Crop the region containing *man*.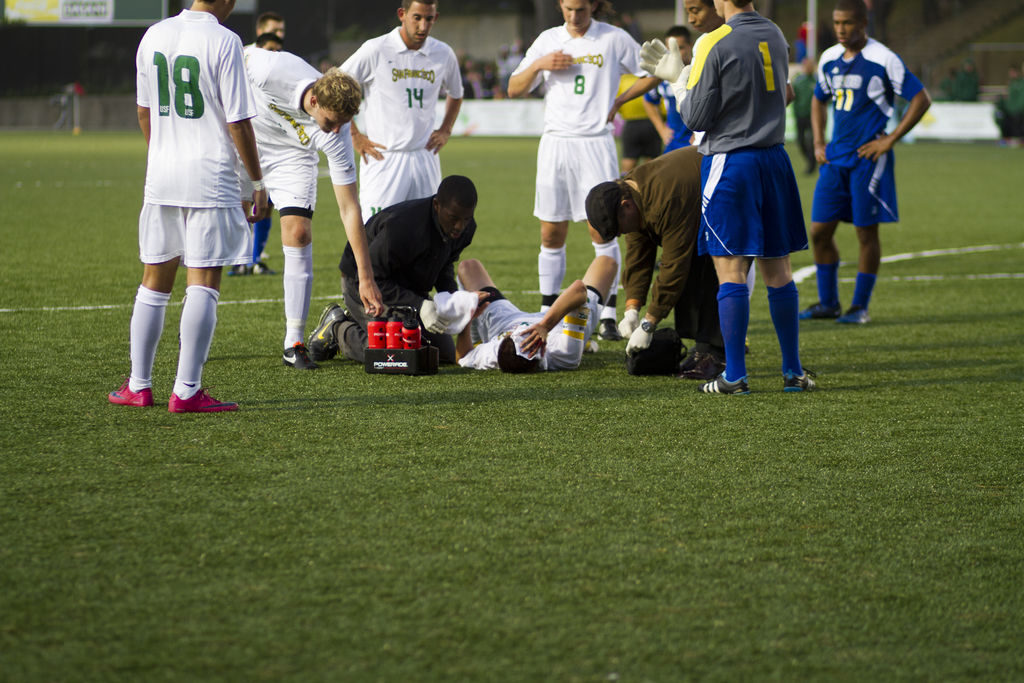
Crop region: <region>329, 1, 463, 211</region>.
